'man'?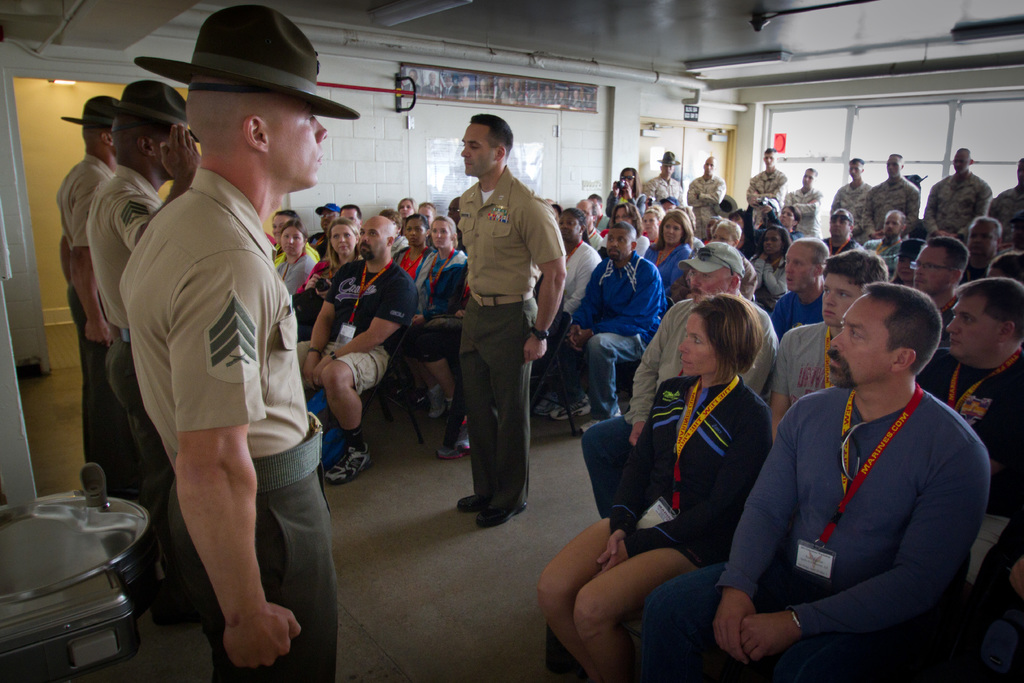
l=571, t=194, r=616, b=268
